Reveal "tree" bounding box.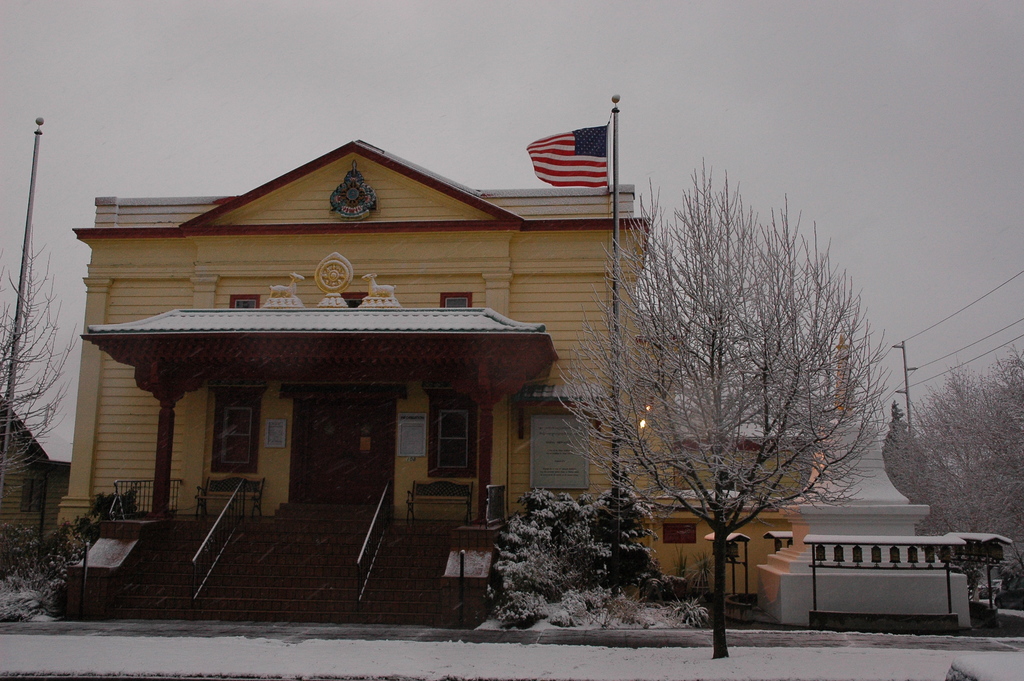
Revealed: (left=0, top=225, right=76, bottom=545).
